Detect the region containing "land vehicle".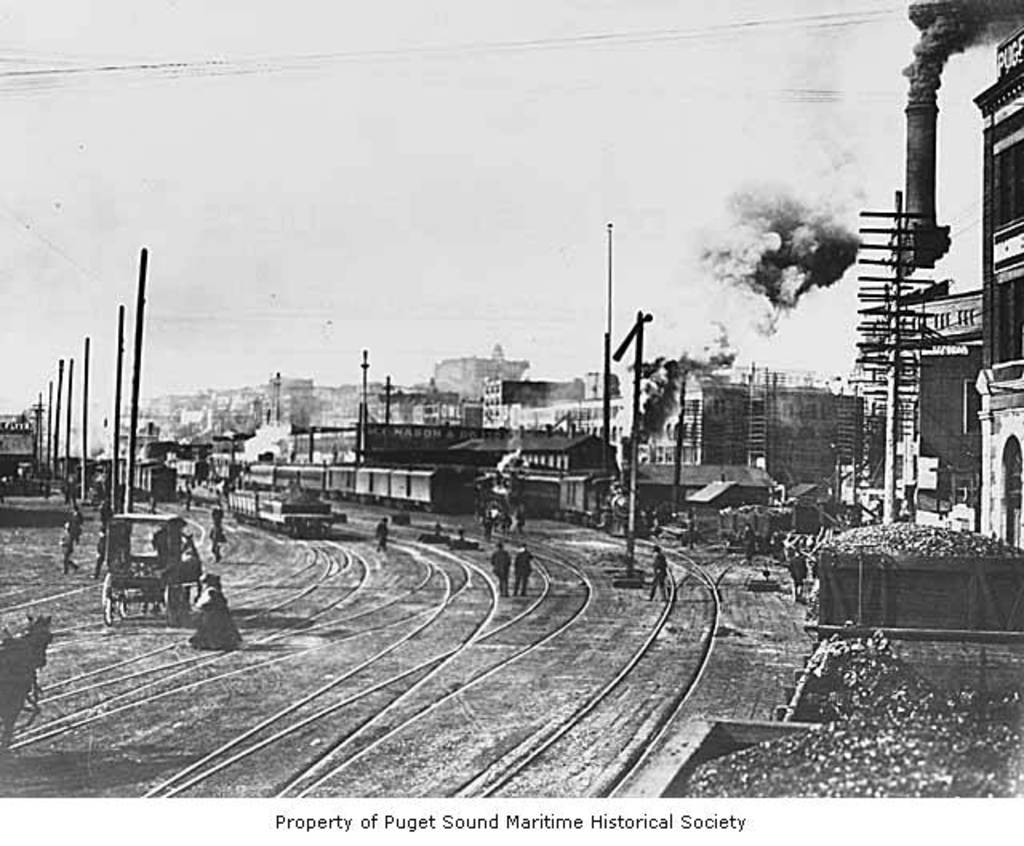
bbox(470, 470, 654, 539).
